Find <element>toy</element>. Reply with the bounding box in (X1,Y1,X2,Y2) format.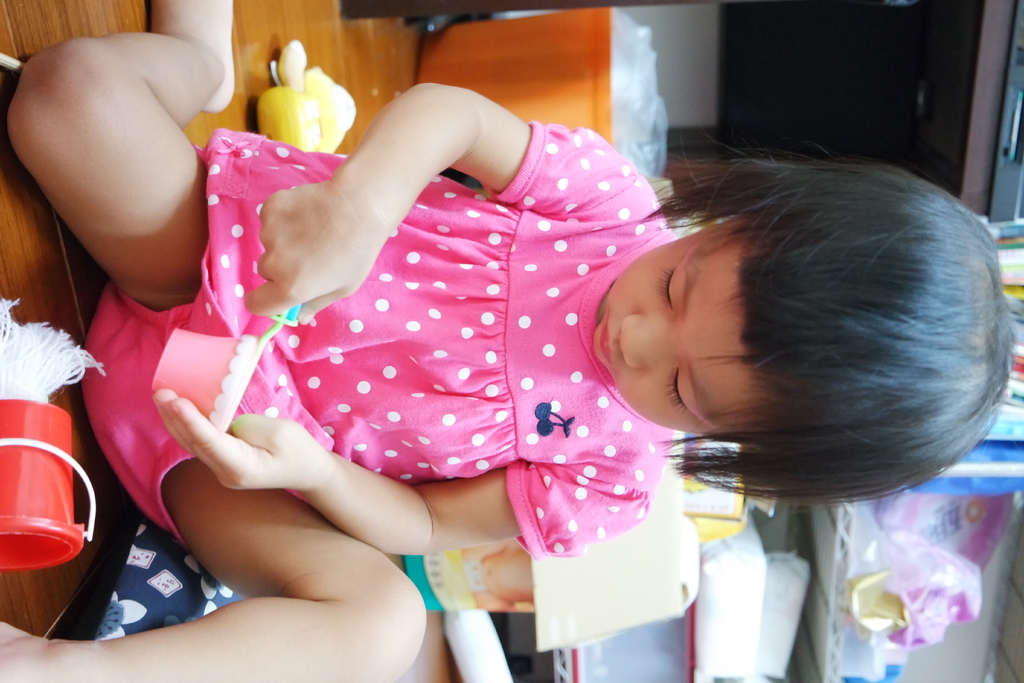
(151,298,303,434).
